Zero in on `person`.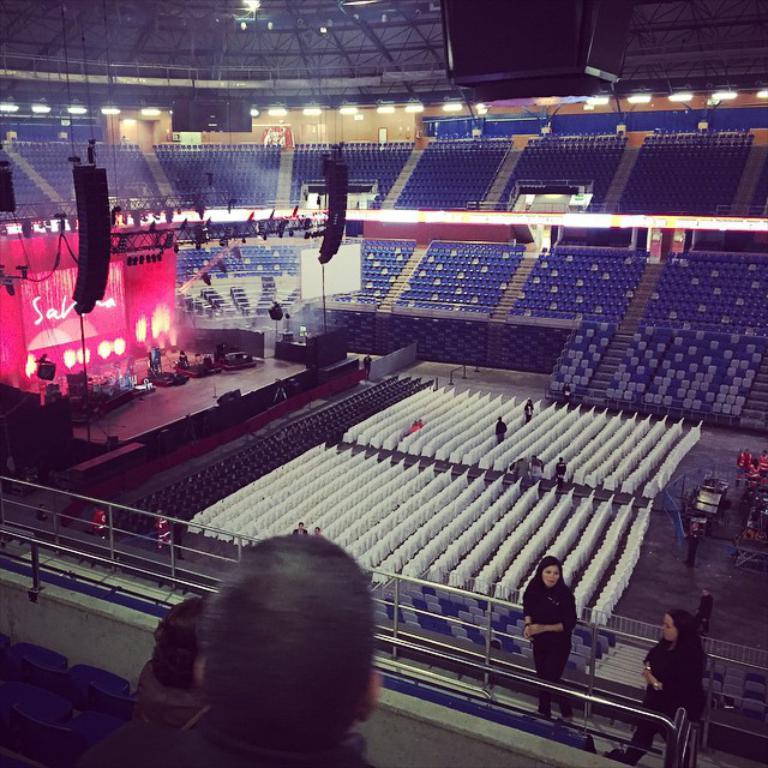
Zeroed in: box(64, 539, 365, 766).
